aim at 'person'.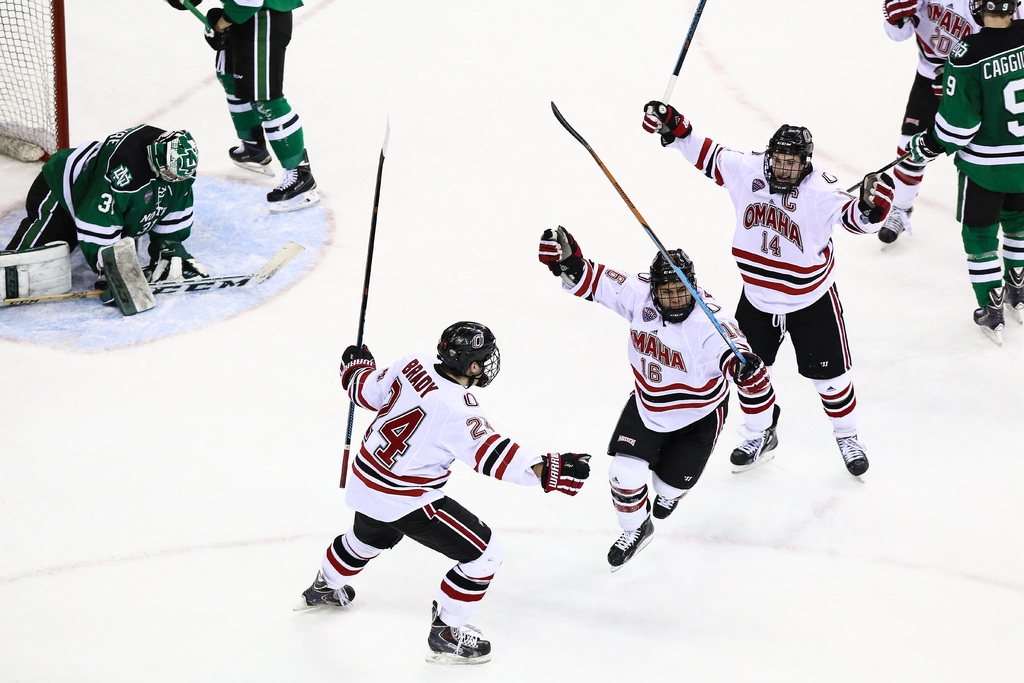
Aimed at (left=304, top=299, right=542, bottom=672).
